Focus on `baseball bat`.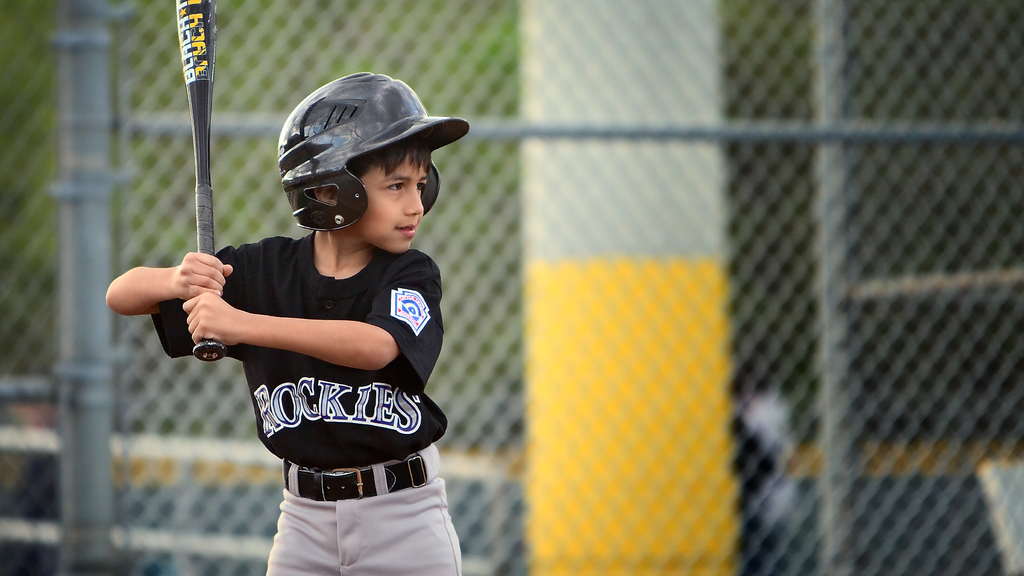
Focused at bbox=(177, 0, 227, 364).
